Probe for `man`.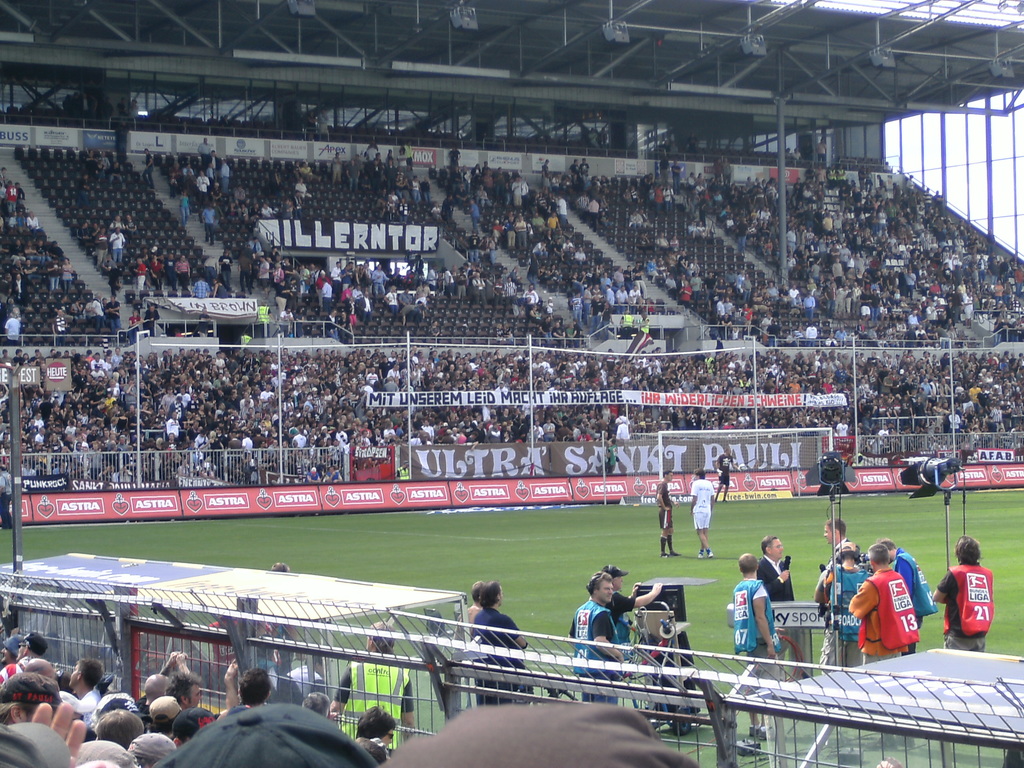
Probe result: x1=930 y1=535 x2=992 y2=654.
